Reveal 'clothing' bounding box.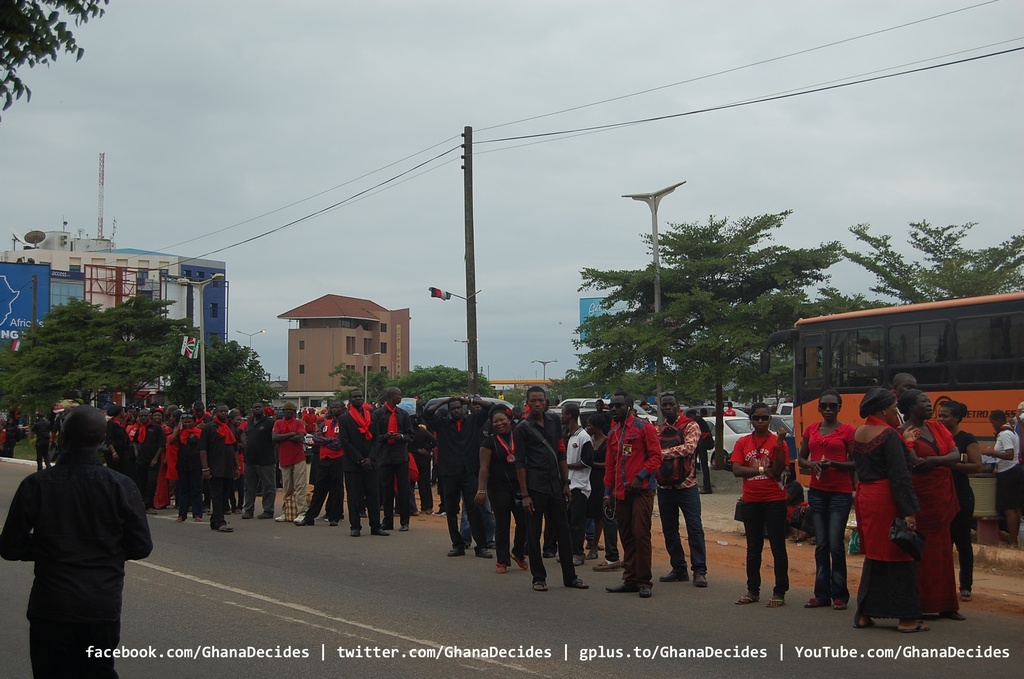
Revealed: x1=343 y1=400 x2=387 y2=534.
